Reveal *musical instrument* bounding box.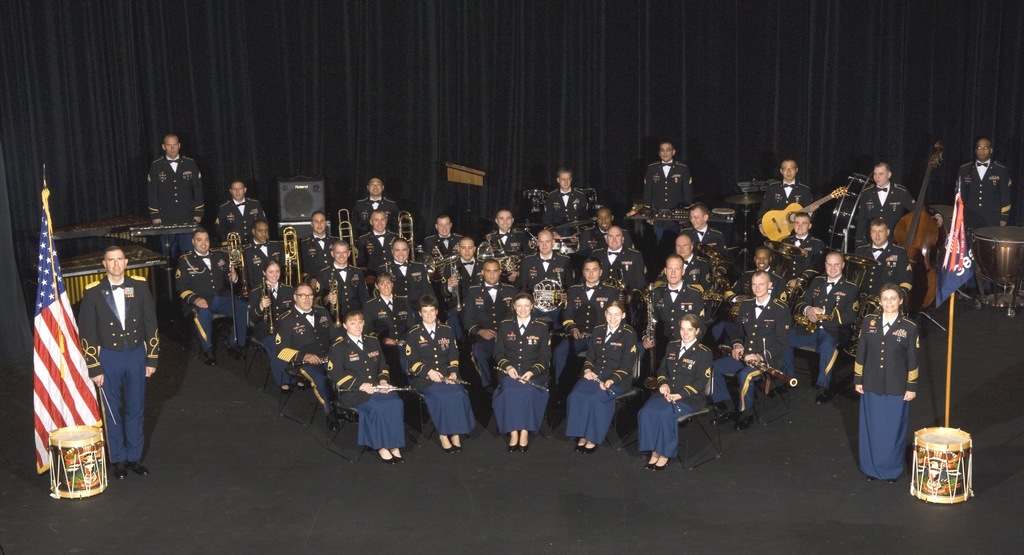
Revealed: [257,280,282,339].
